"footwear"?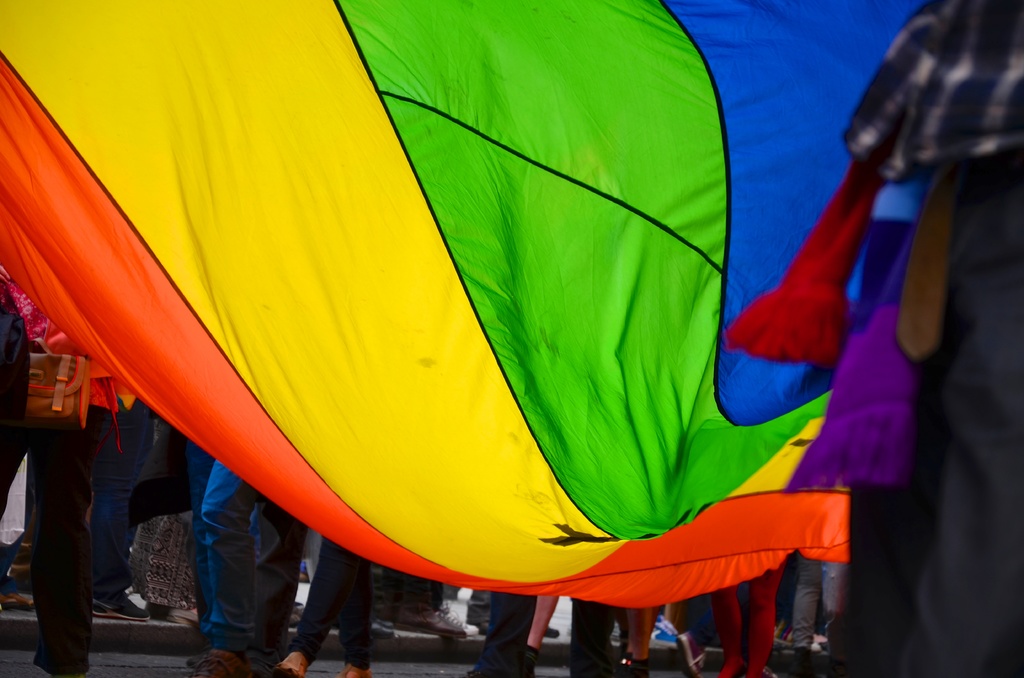
l=675, t=631, r=710, b=677
